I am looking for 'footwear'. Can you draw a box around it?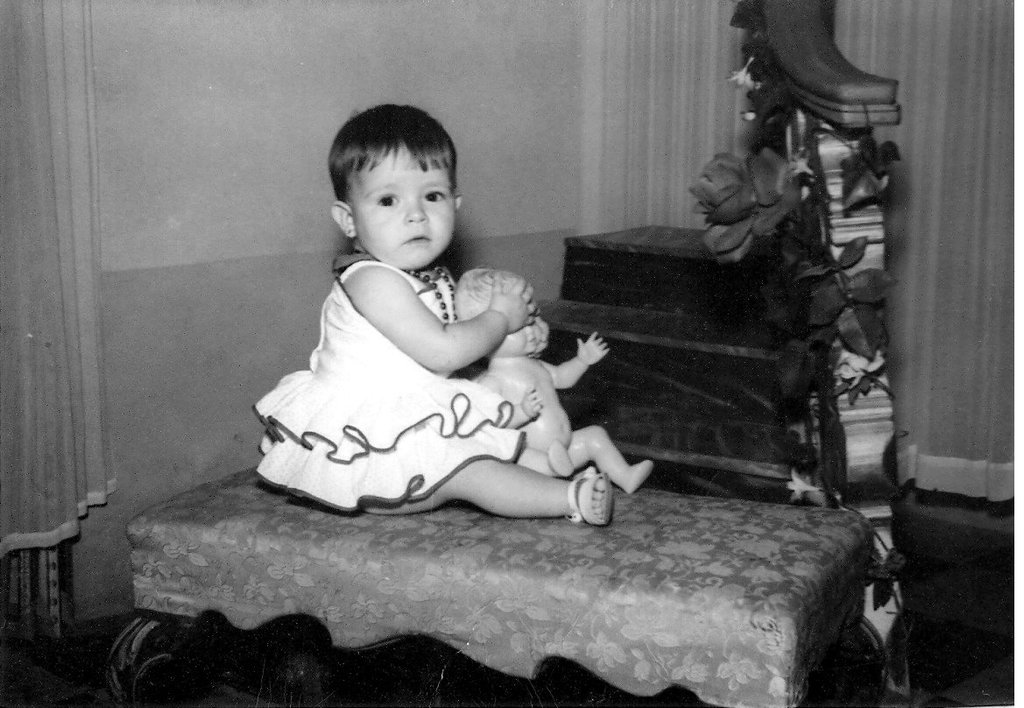
Sure, the bounding box is bbox=(553, 461, 635, 541).
